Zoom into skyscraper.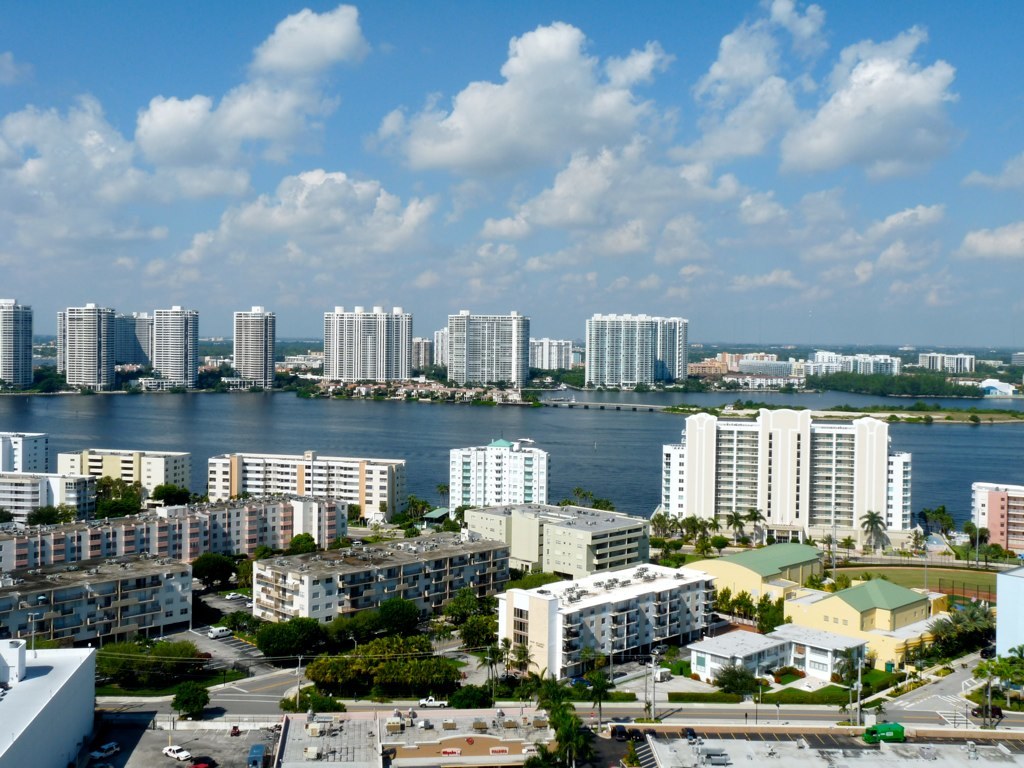
Zoom target: x1=228 y1=308 x2=274 y2=383.
